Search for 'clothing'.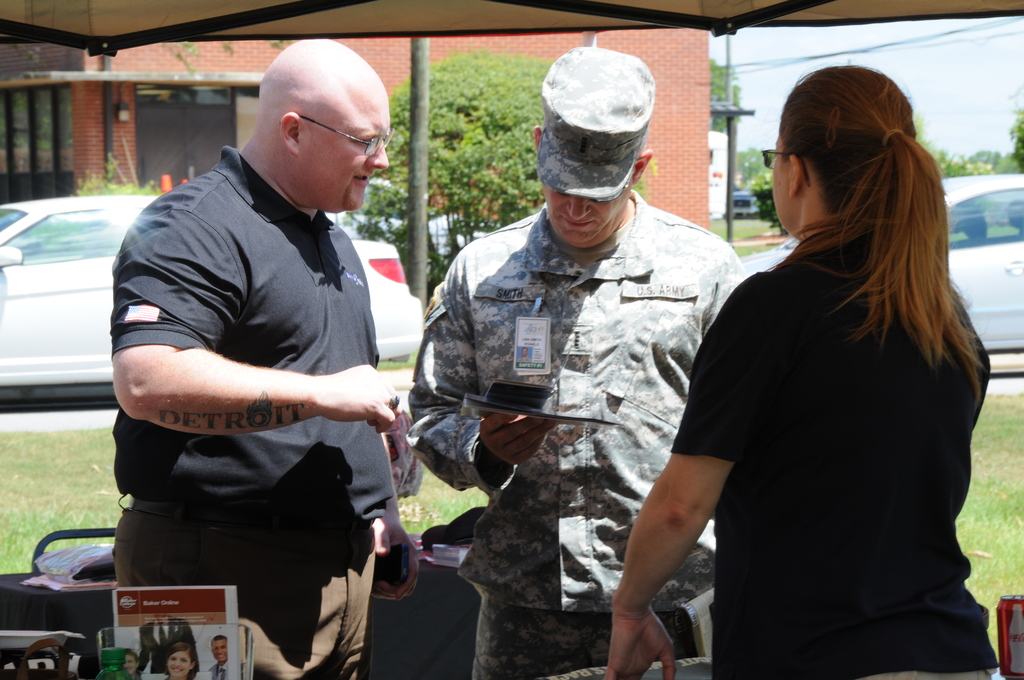
Found at (x1=408, y1=204, x2=748, y2=603).
